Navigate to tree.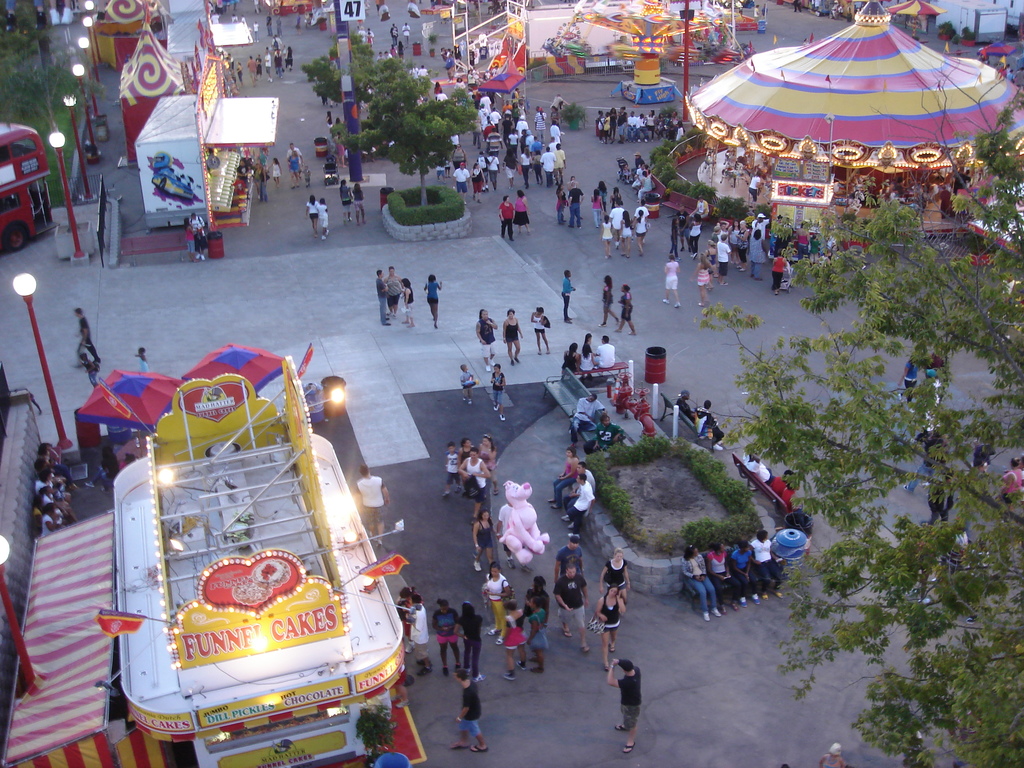
Navigation target: {"left": 756, "top": 199, "right": 1006, "bottom": 730}.
